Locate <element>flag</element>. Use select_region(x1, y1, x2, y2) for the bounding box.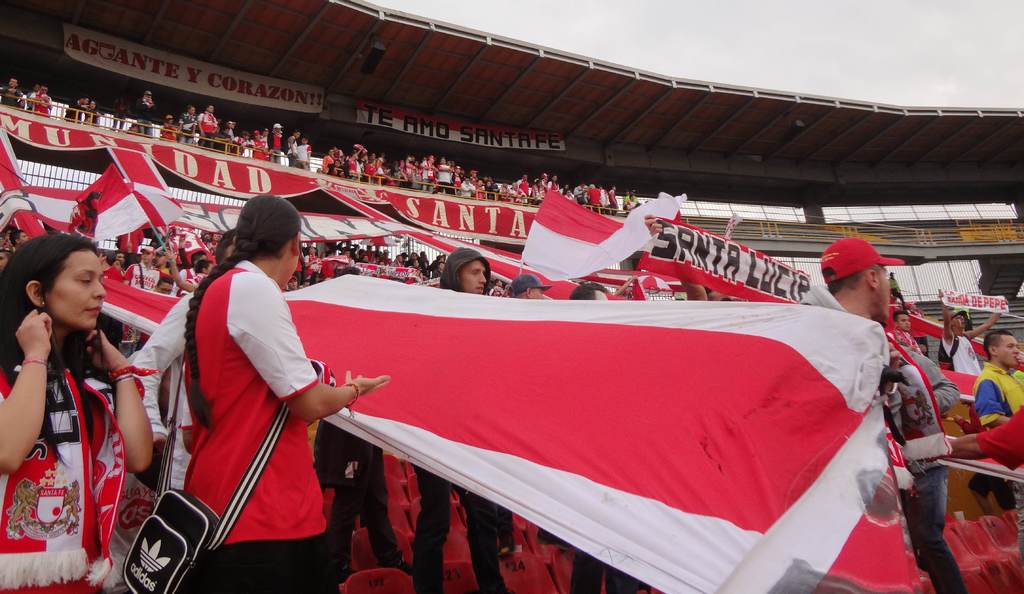
select_region(74, 259, 877, 593).
